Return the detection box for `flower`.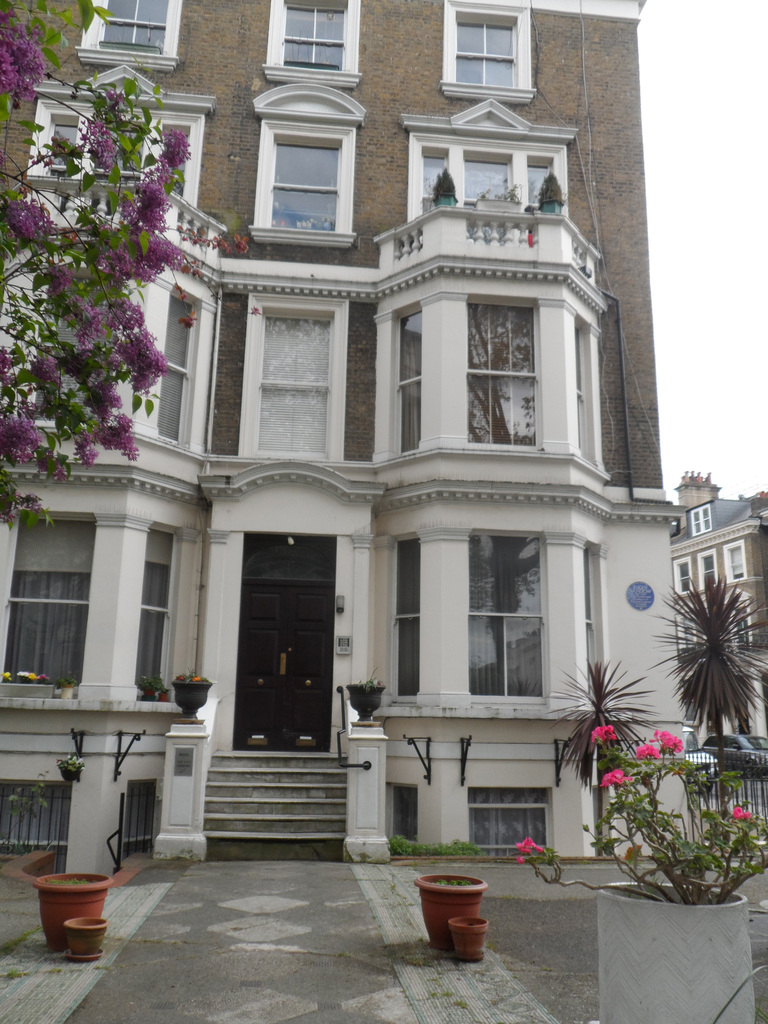
600 767 636 796.
